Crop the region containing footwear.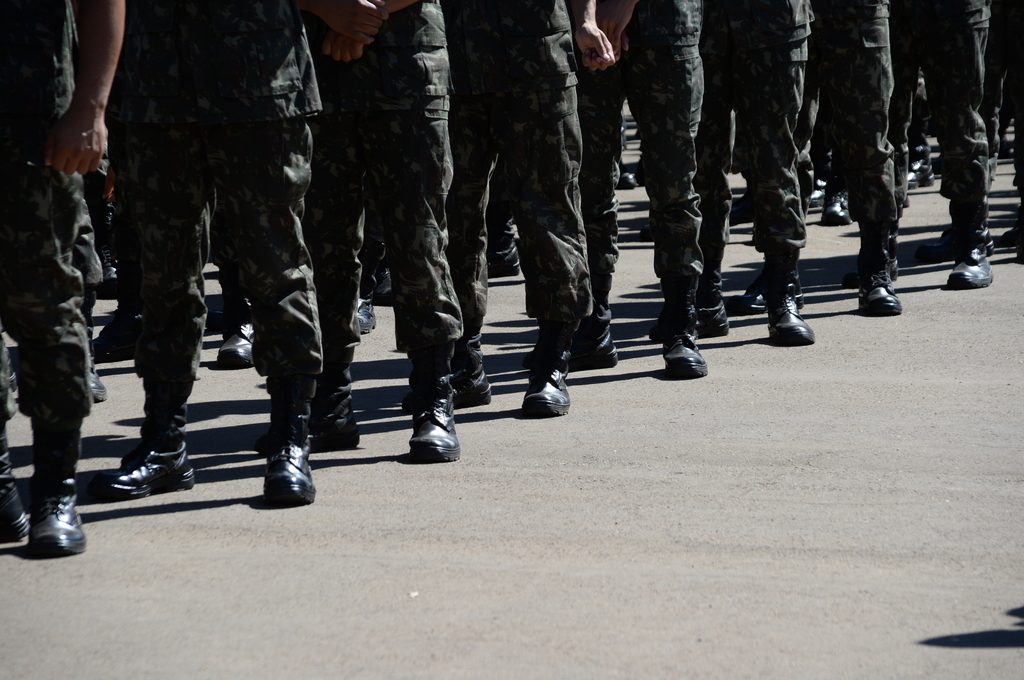
Crop region: [906,150,936,187].
